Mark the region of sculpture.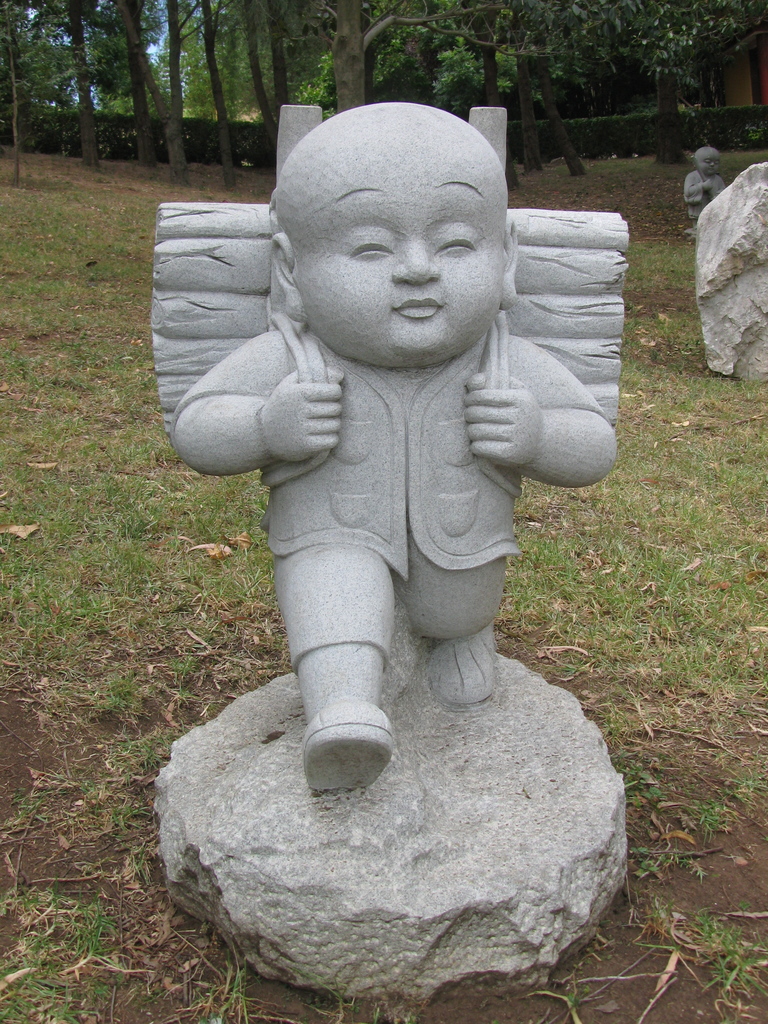
Region: 196:83:661:957.
